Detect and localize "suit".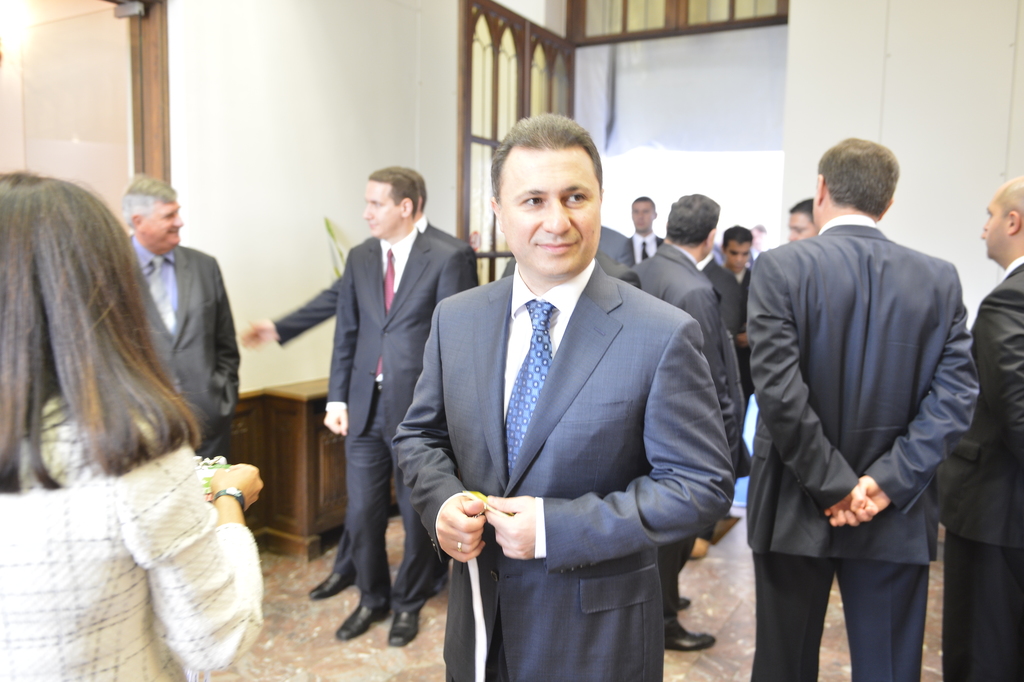
Localized at 273,216,479,596.
